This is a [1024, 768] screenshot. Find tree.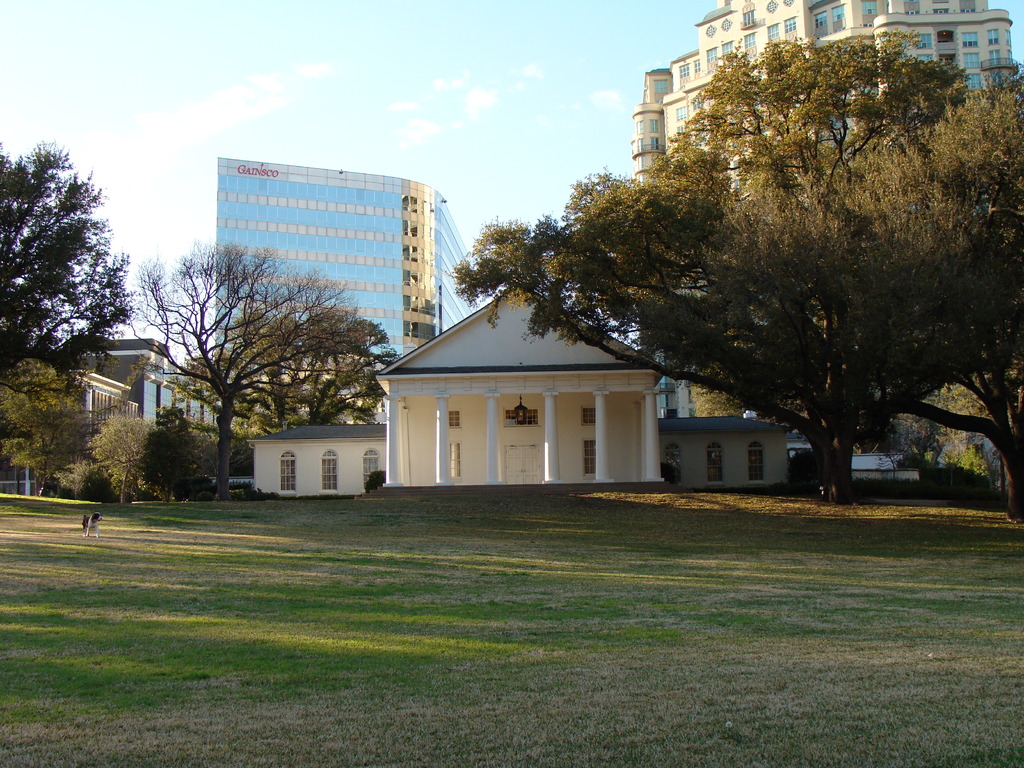
Bounding box: (left=0, top=139, right=133, bottom=393).
